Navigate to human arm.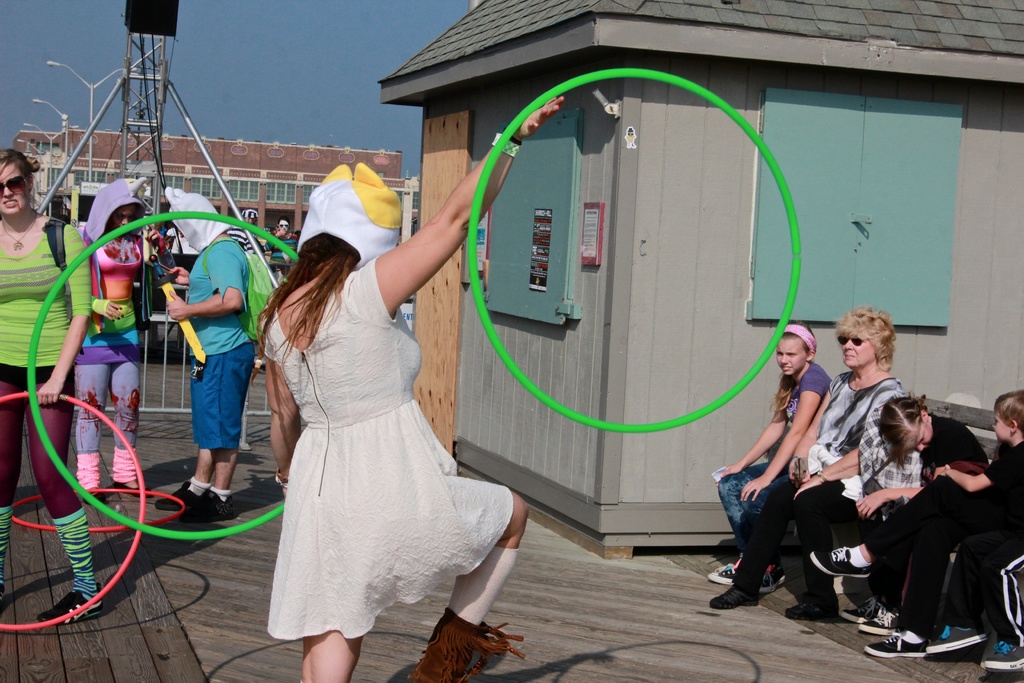
Navigation target: <box>164,263,191,286</box>.
